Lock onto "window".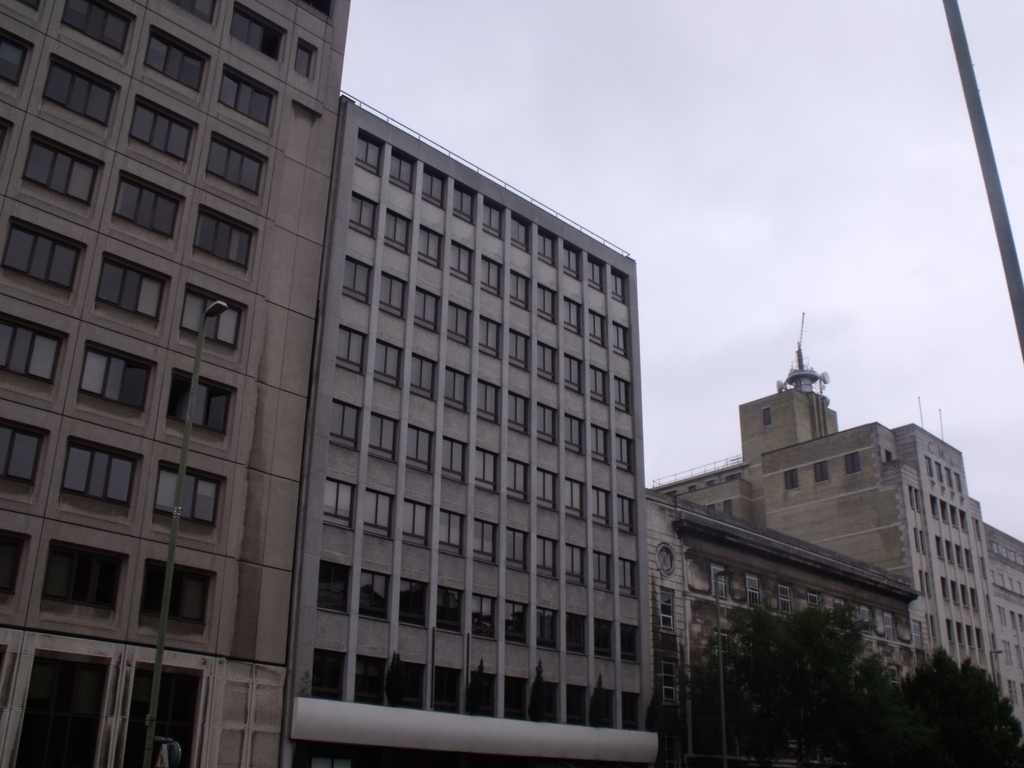
Locked: box(0, 312, 68, 400).
